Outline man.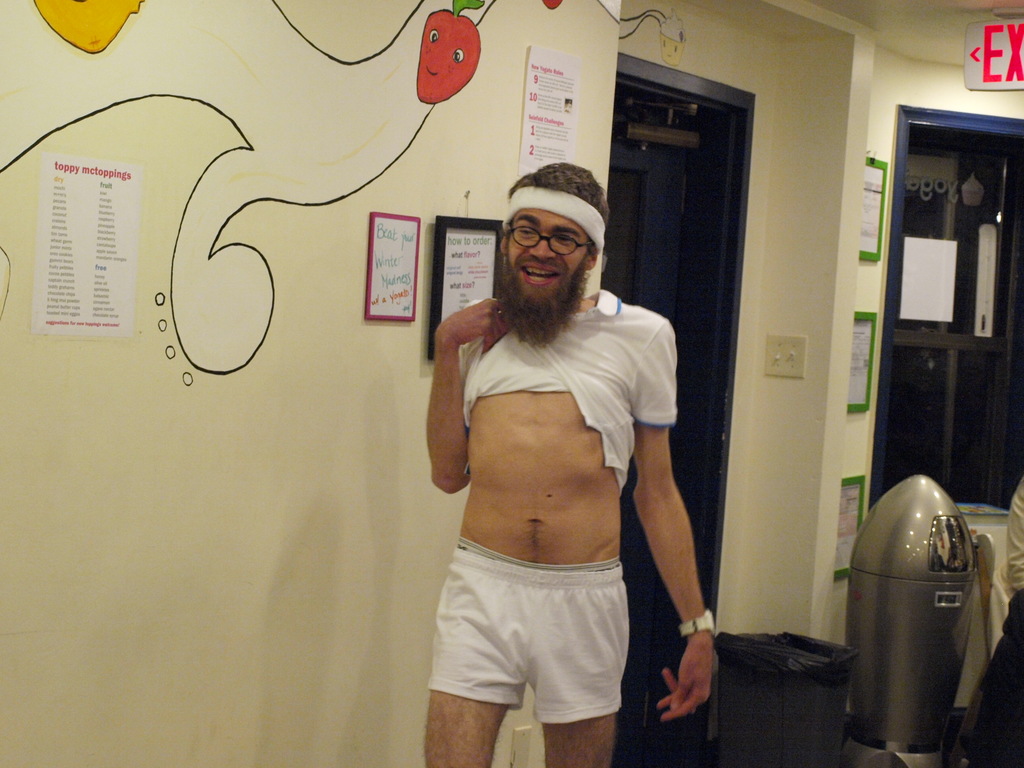
Outline: region(442, 141, 727, 723).
